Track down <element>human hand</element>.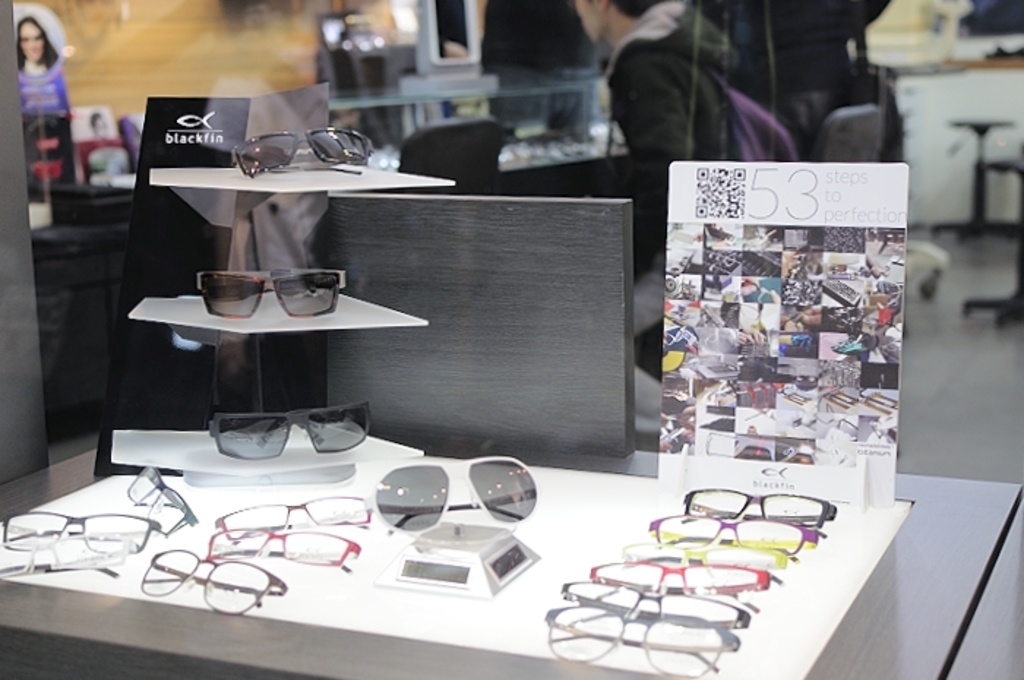
Tracked to 737,329,750,347.
